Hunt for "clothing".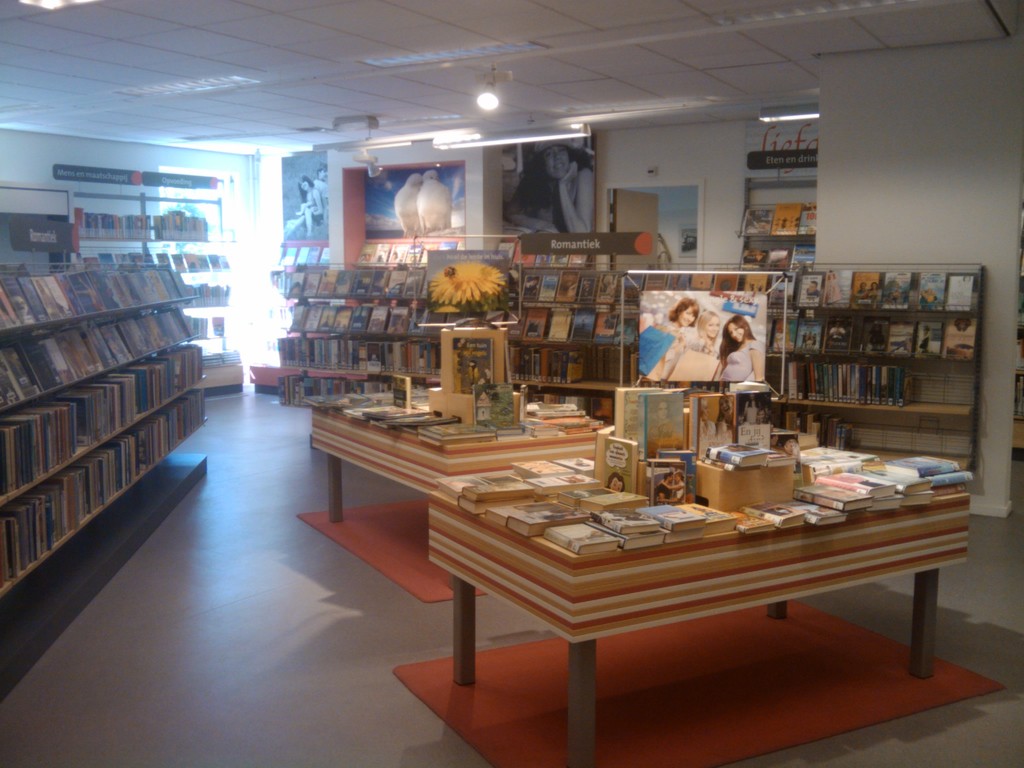
Hunted down at box=[716, 344, 762, 385].
